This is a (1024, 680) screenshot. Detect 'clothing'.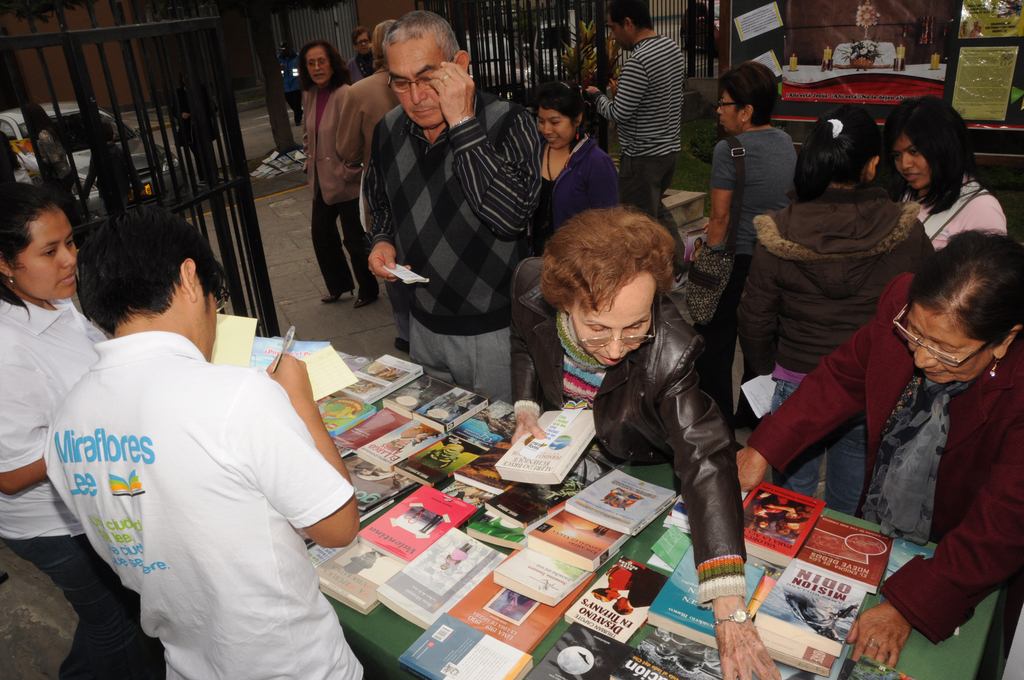
bbox(751, 489, 790, 521).
